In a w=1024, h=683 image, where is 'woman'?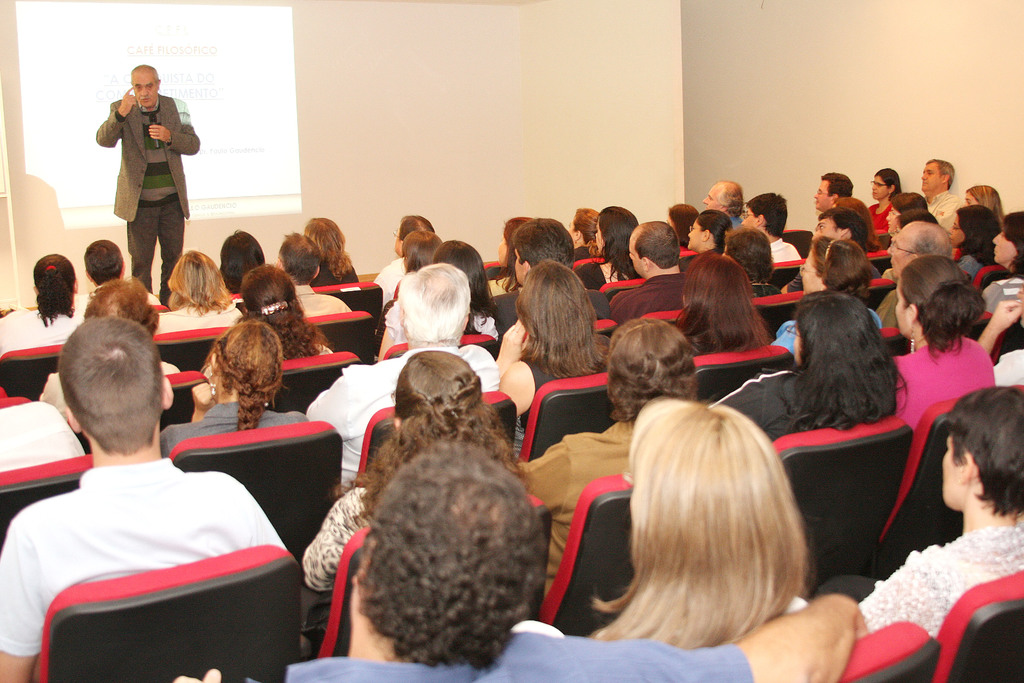
[0, 251, 94, 338].
